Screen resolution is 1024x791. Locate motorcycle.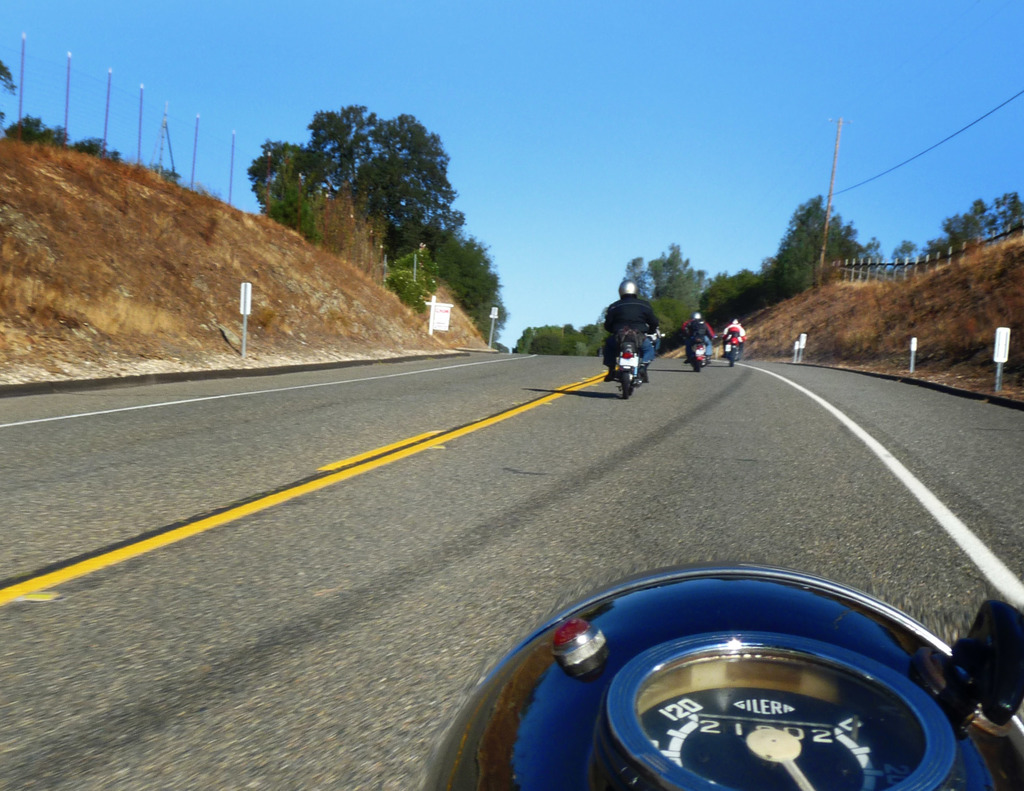
x1=607, y1=329, x2=666, y2=402.
